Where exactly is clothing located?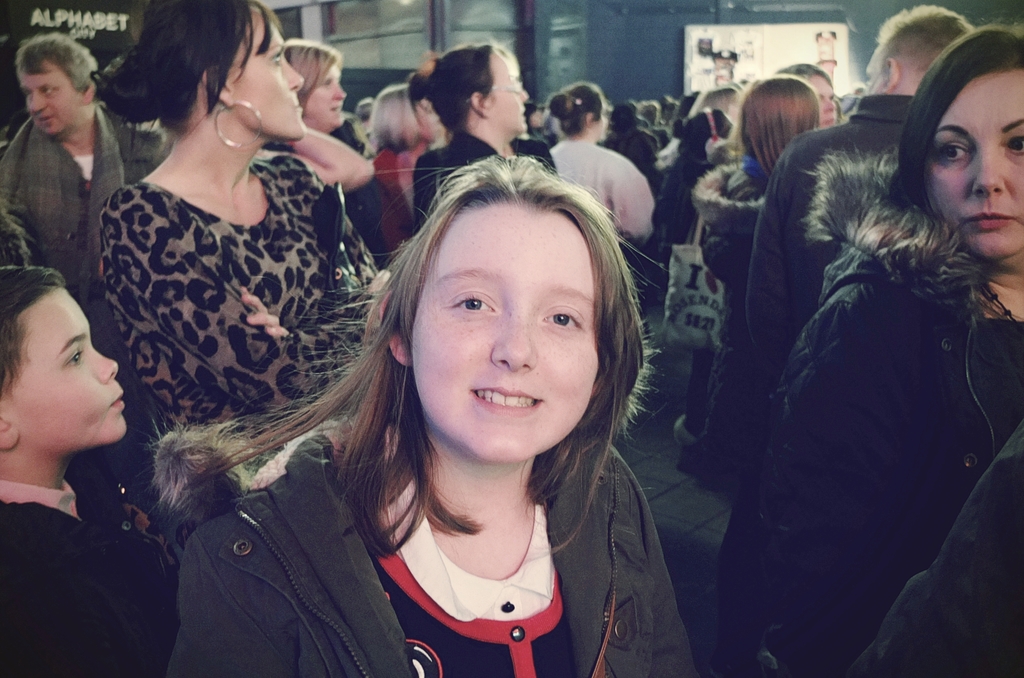
Its bounding box is BBox(643, 108, 706, 282).
